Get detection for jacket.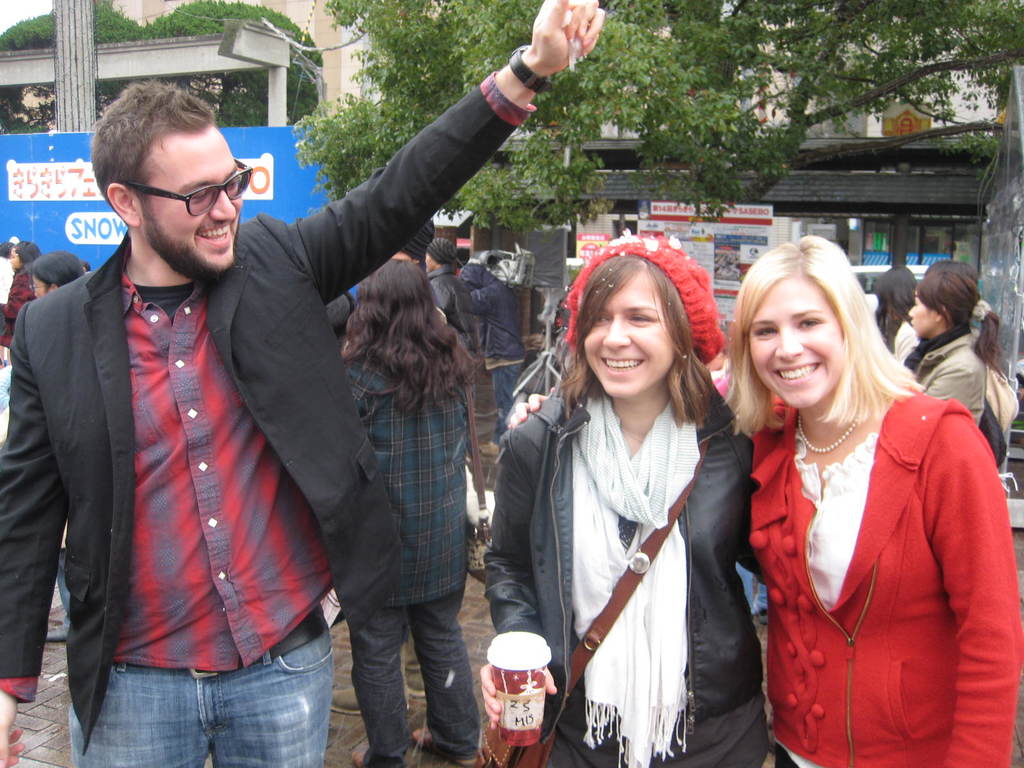
Detection: Rect(485, 385, 773, 721).
